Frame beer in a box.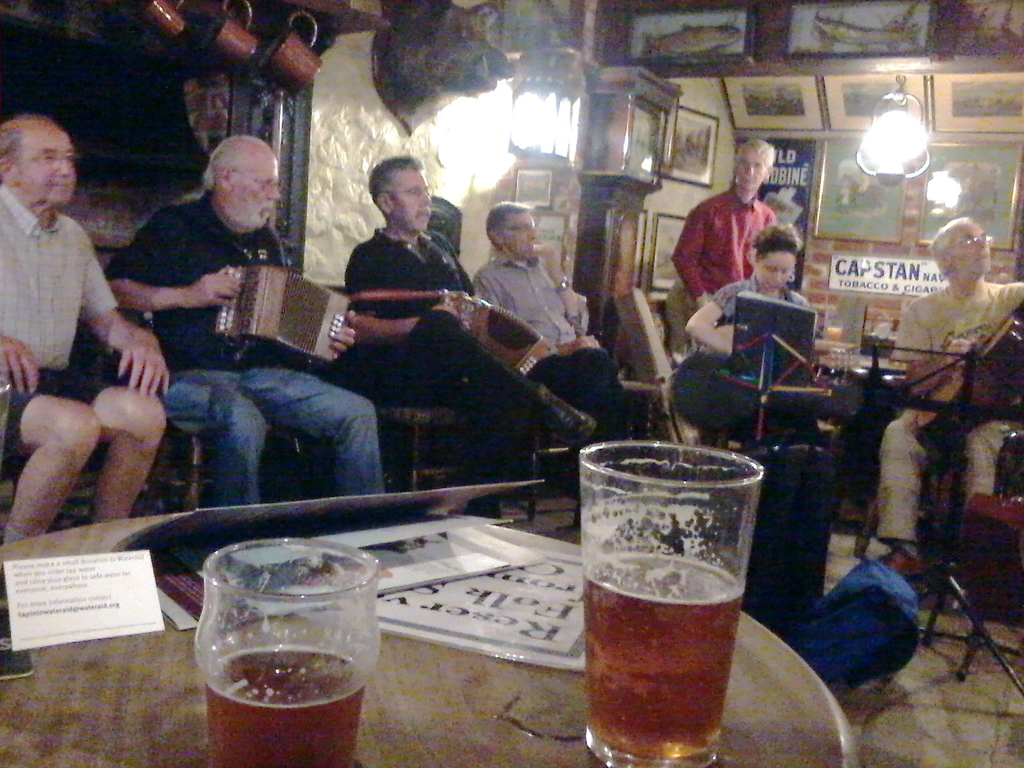
bbox(216, 651, 367, 762).
